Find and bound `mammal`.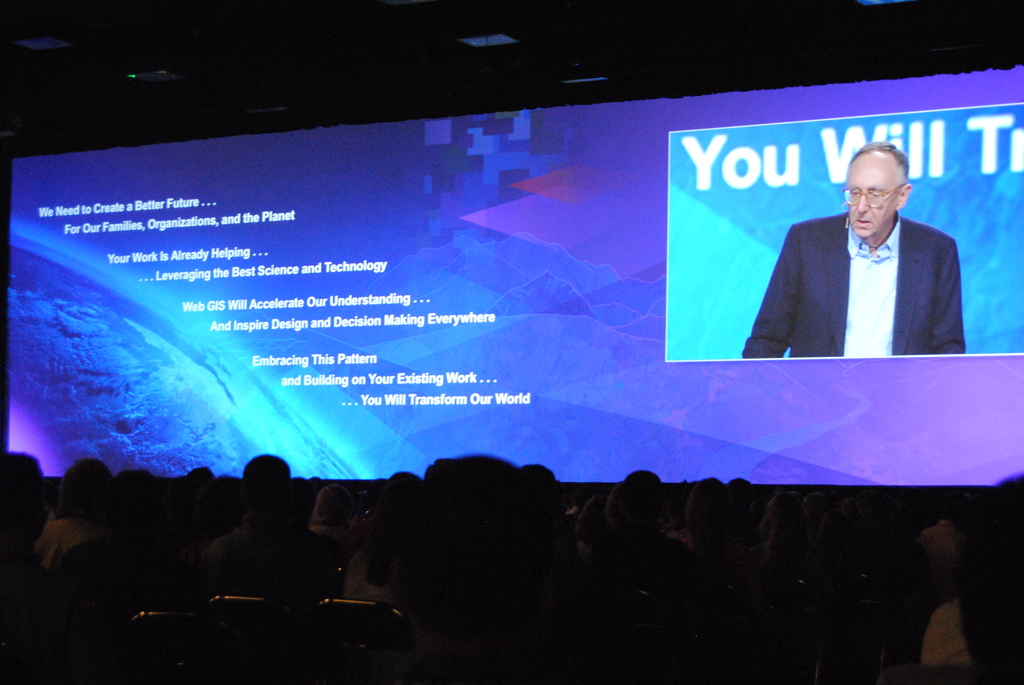
Bound: (x1=759, y1=156, x2=962, y2=373).
